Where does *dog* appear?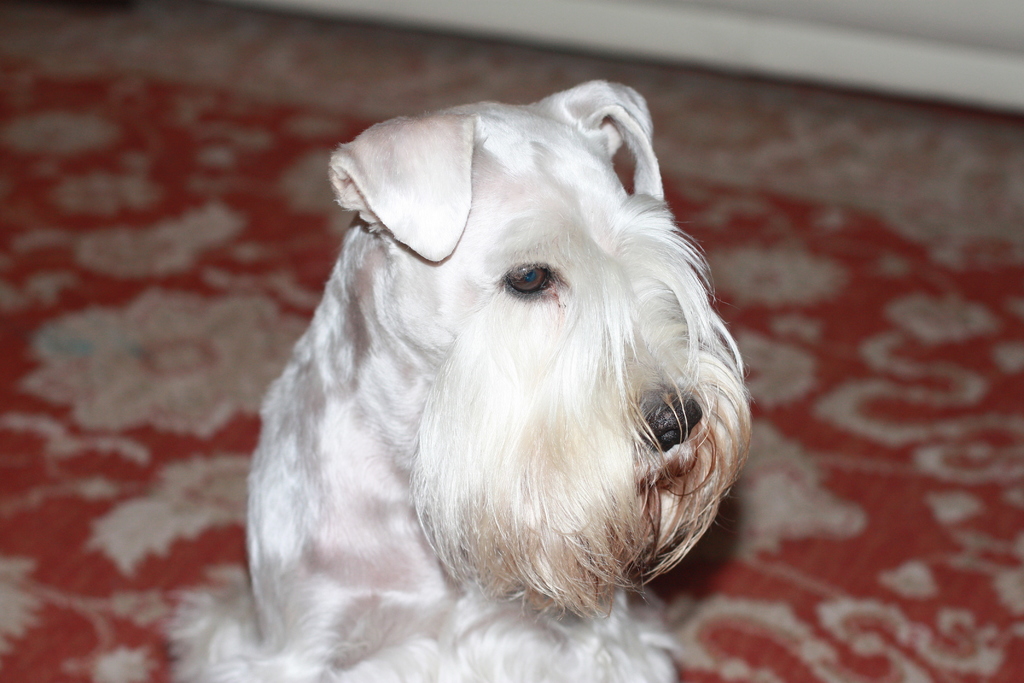
Appears at 164/76/753/682.
